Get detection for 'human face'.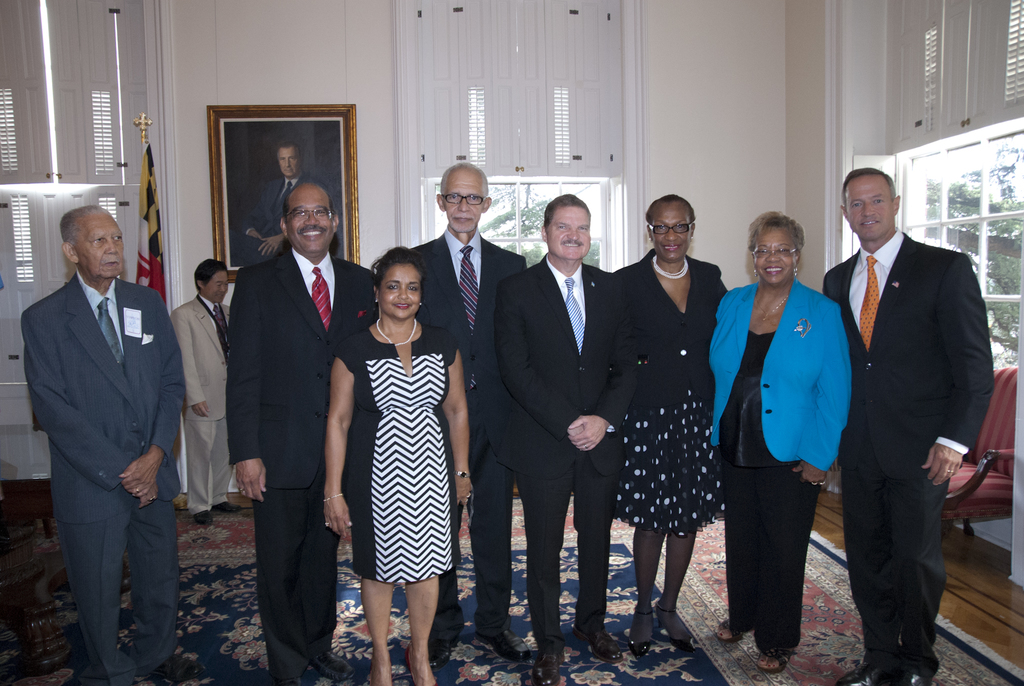
Detection: 446:173:483:228.
